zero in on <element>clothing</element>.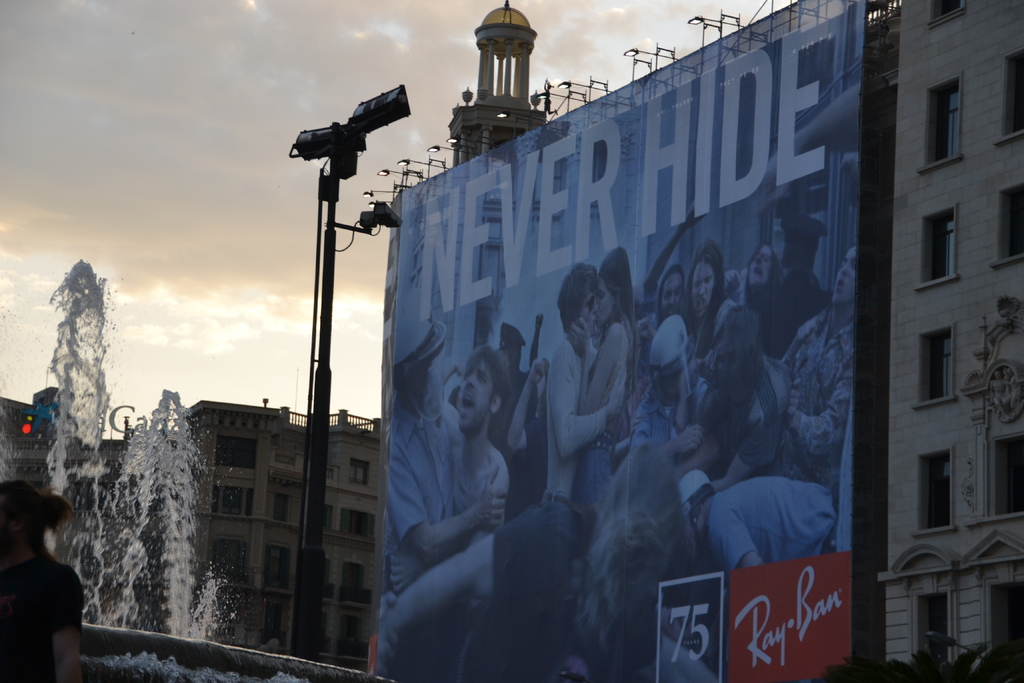
Zeroed in: l=0, t=549, r=89, b=682.
